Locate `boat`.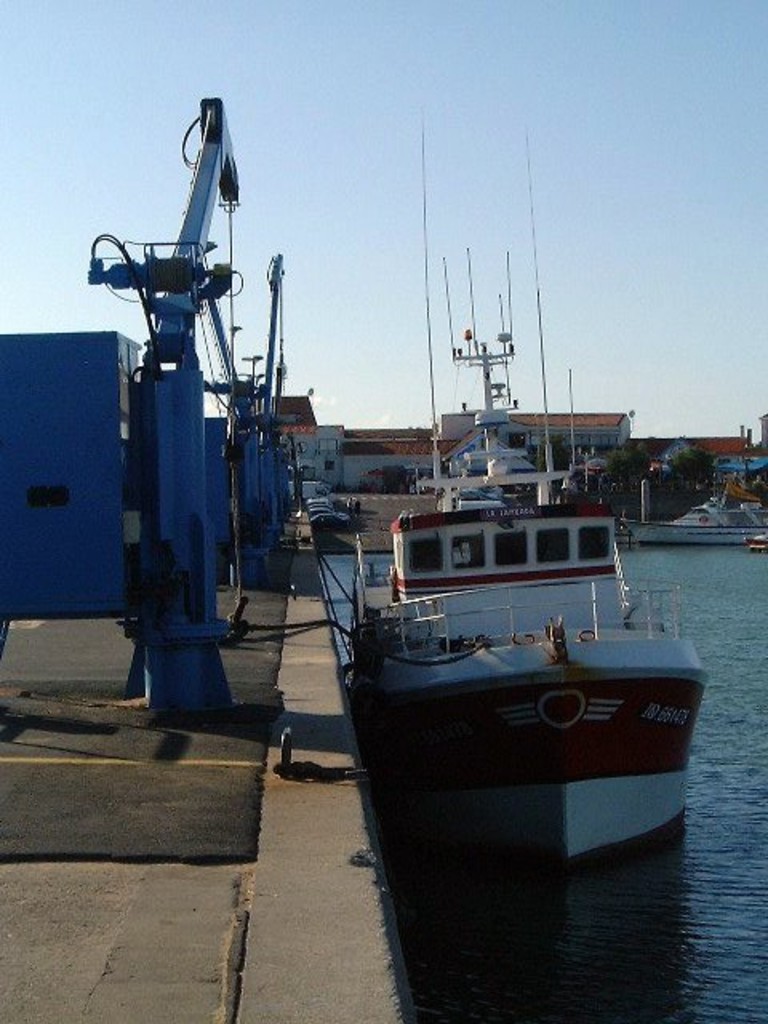
Bounding box: box(304, 227, 710, 909).
